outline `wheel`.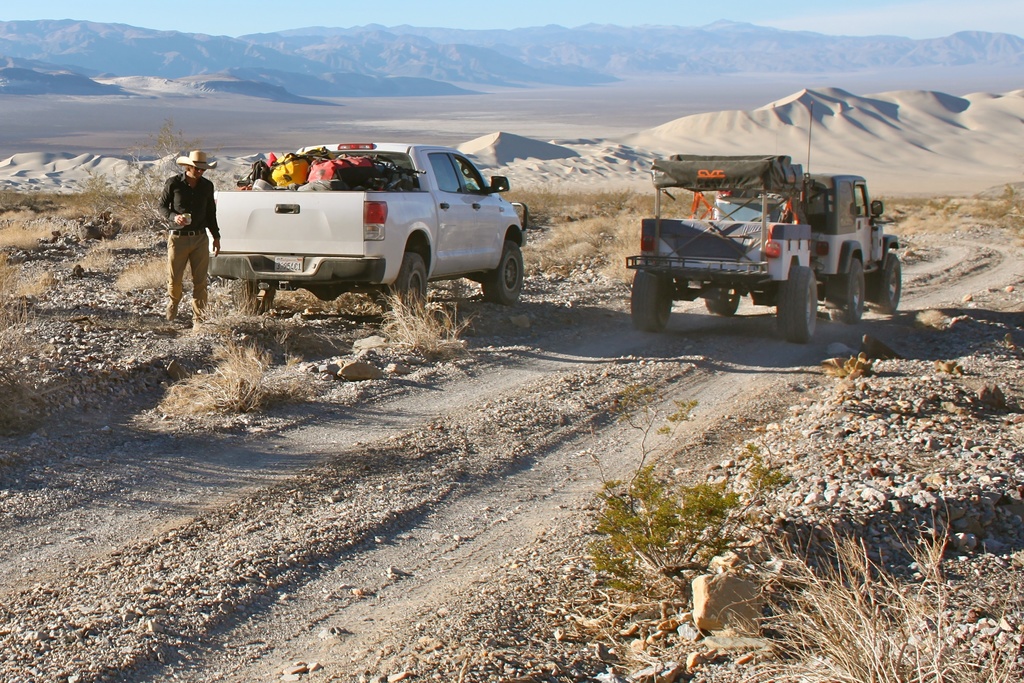
Outline: 632, 268, 671, 333.
